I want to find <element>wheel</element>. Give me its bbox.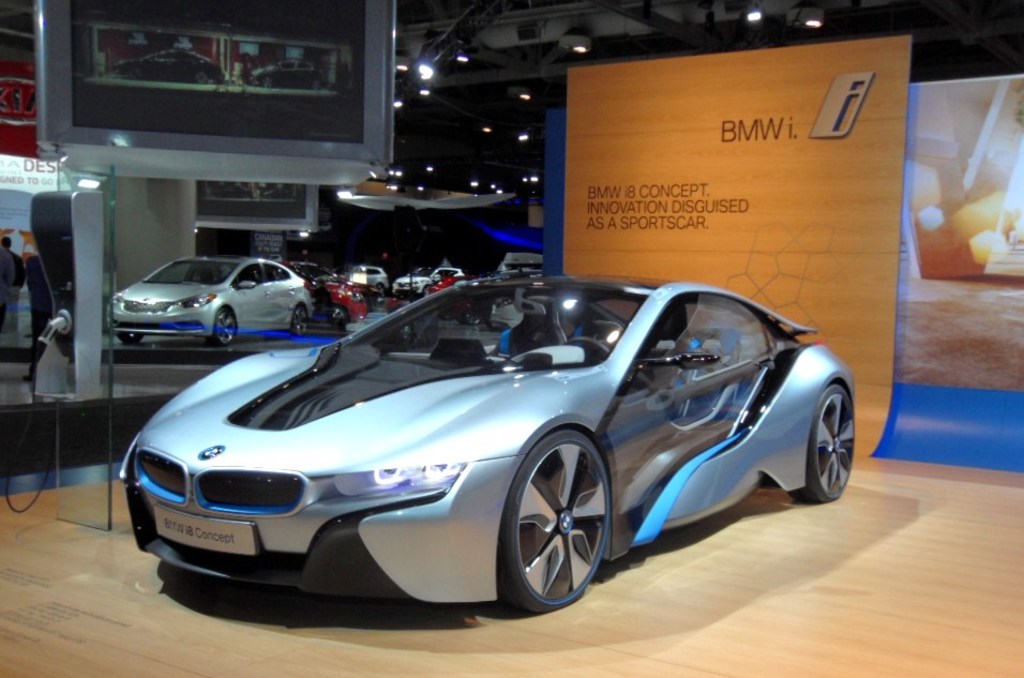
left=216, top=304, right=238, bottom=344.
